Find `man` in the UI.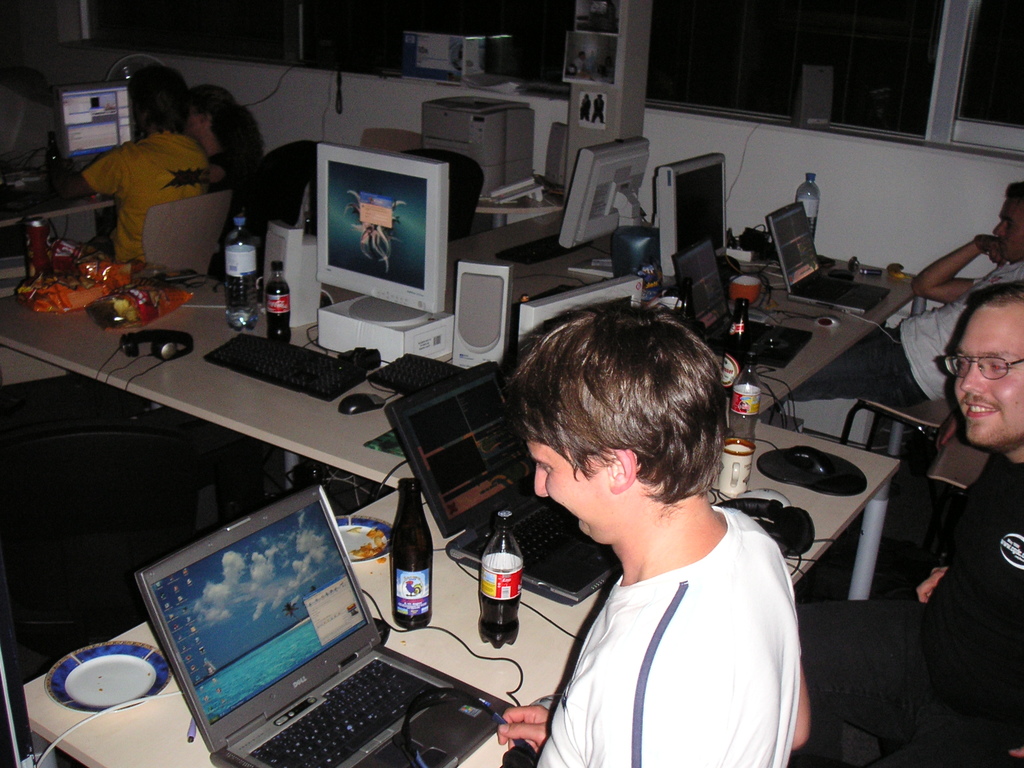
UI element at pyautogui.locateOnScreen(50, 65, 206, 264).
